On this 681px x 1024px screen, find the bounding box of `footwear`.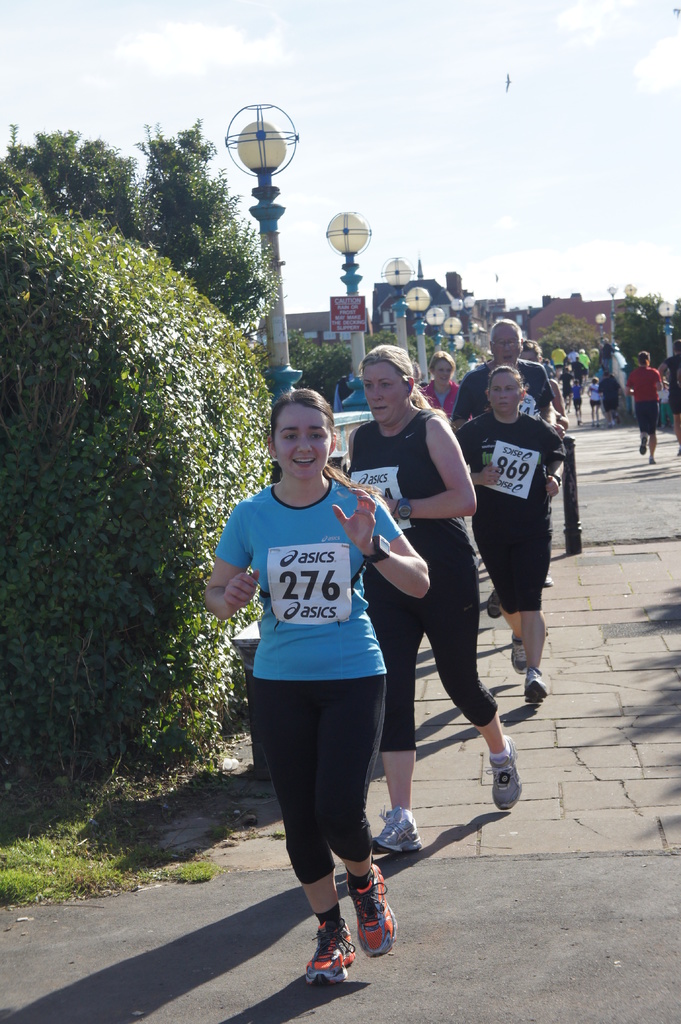
Bounding box: (508,641,524,679).
